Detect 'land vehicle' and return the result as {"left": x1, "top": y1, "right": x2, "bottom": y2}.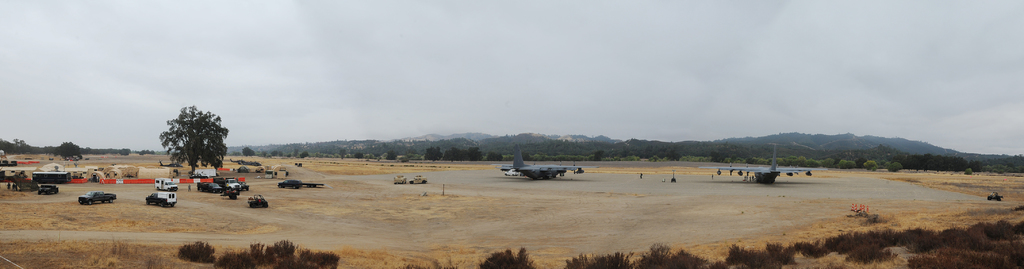
{"left": 145, "top": 189, "right": 177, "bottom": 208}.
